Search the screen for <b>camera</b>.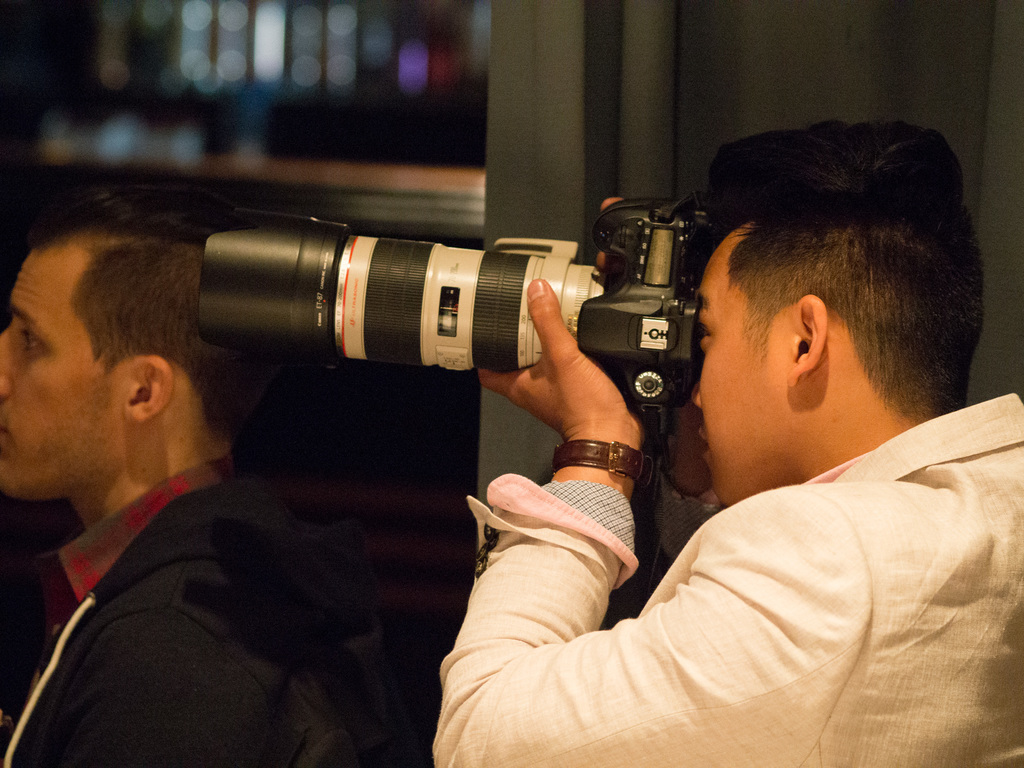
Found at (left=200, top=198, right=708, bottom=426).
